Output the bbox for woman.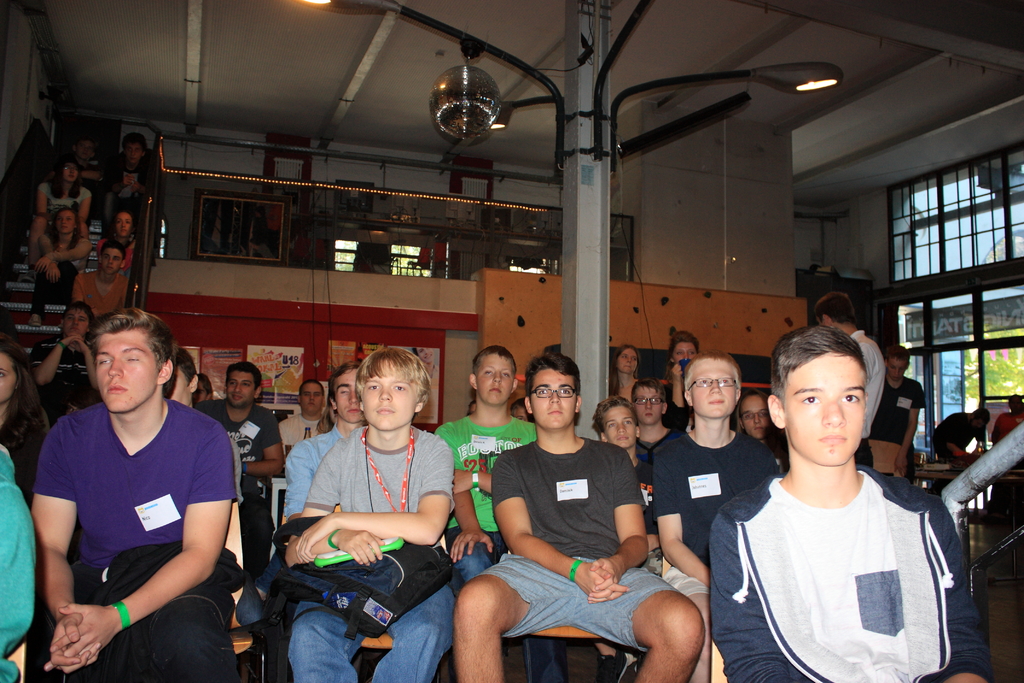
bbox=(0, 334, 52, 509).
